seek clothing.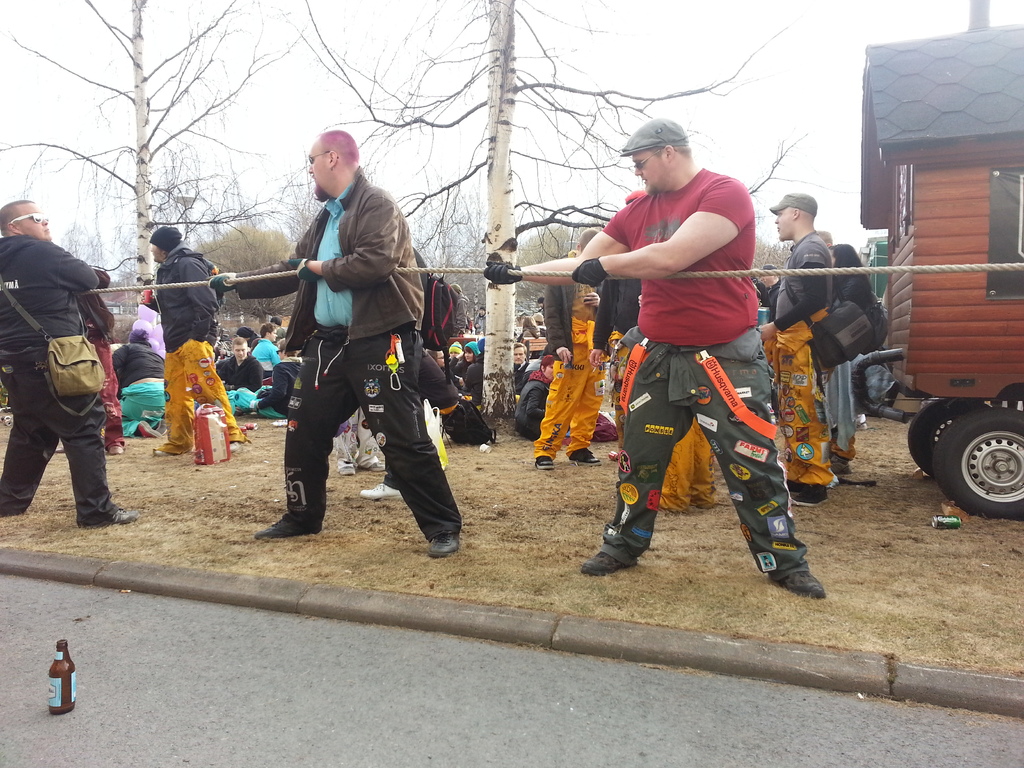
crop(531, 273, 608, 461).
